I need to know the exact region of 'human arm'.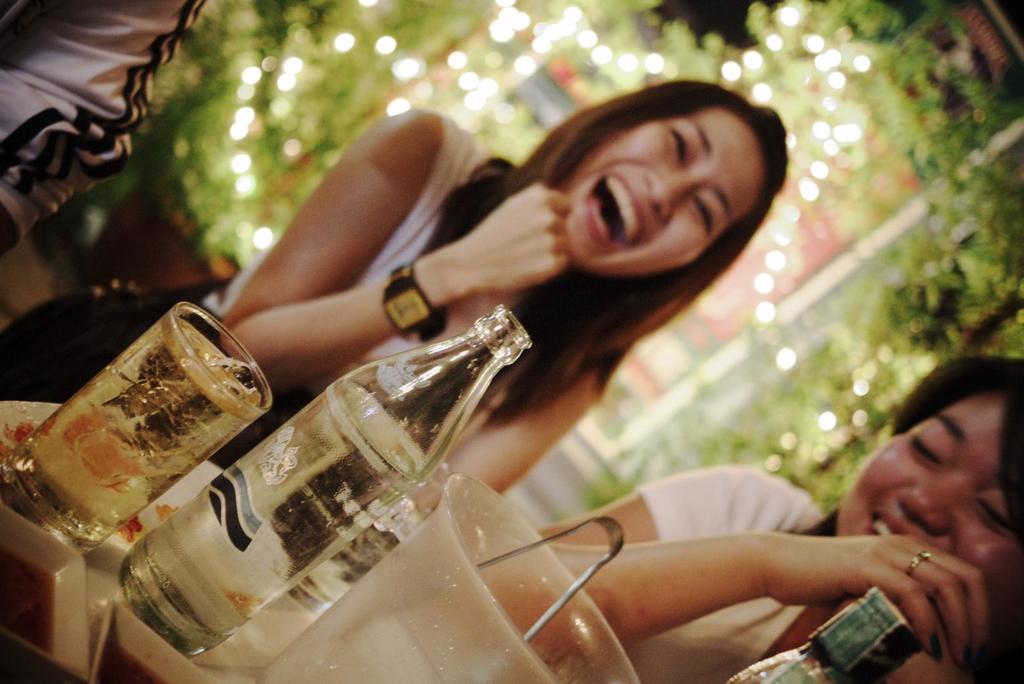
Region: left=485, top=452, right=1023, bottom=681.
